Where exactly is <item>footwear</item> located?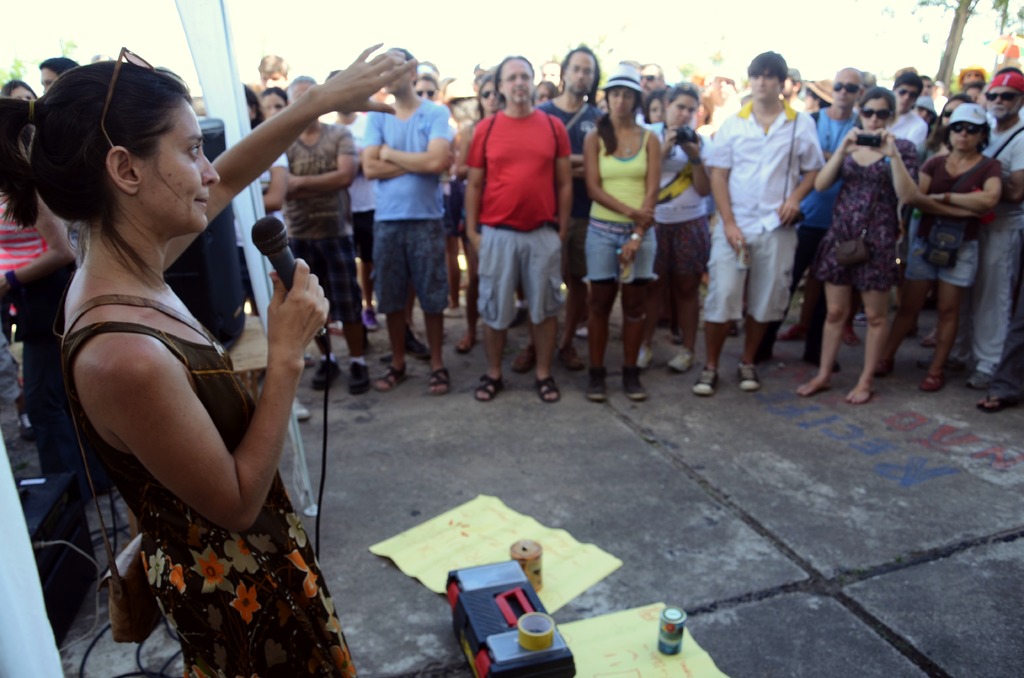
Its bounding box is 530 378 556 400.
